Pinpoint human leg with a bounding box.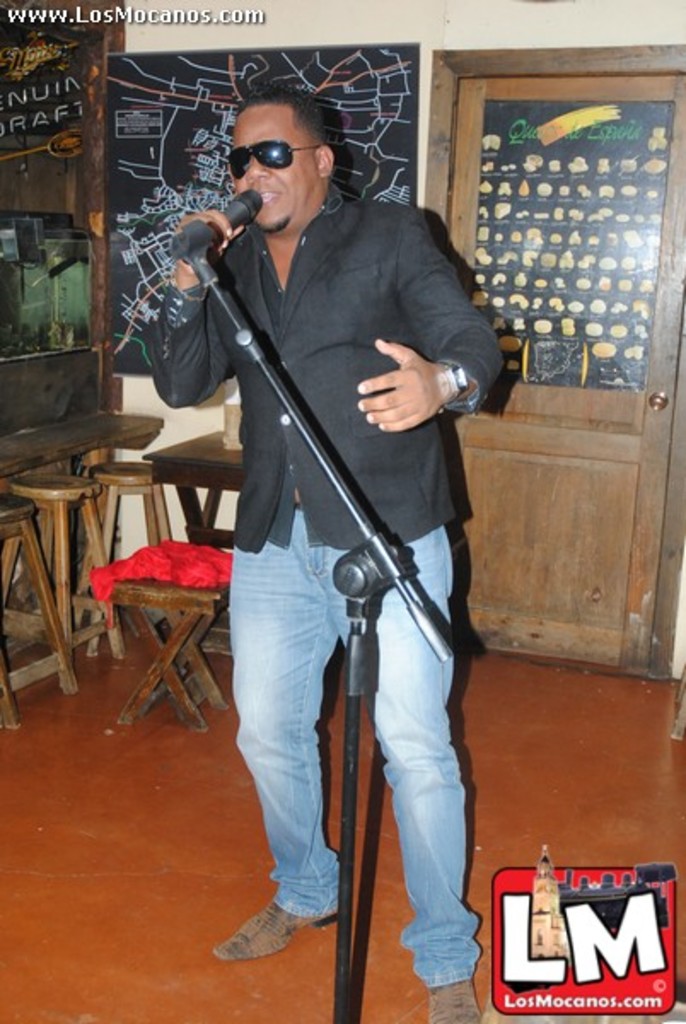
bbox=(357, 539, 480, 1021).
